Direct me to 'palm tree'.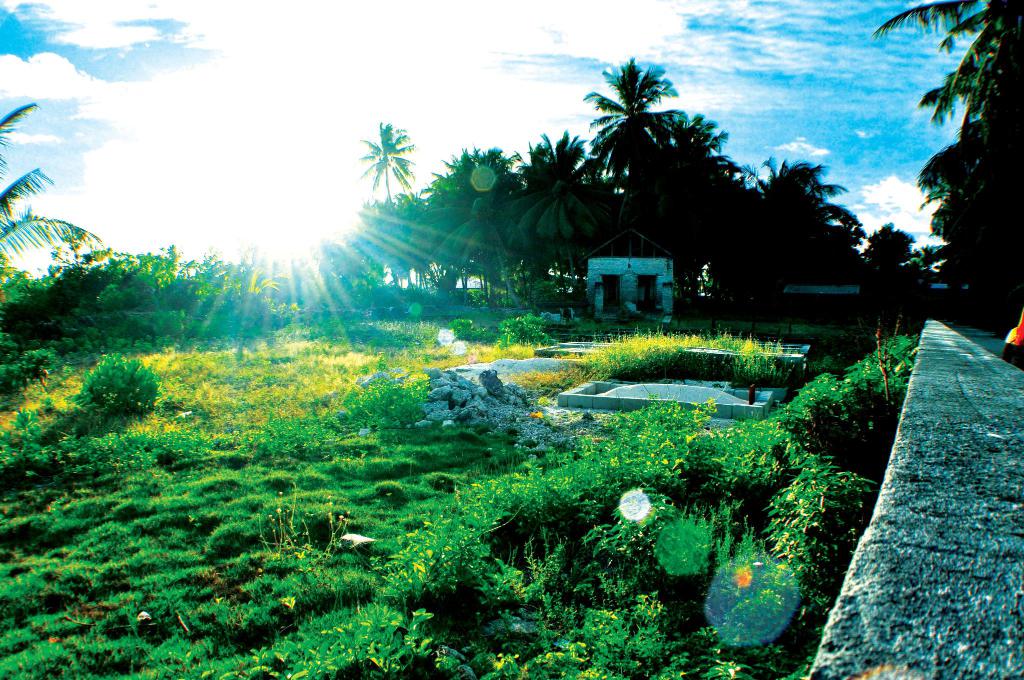
Direction: pyautogui.locateOnScreen(580, 43, 675, 270).
